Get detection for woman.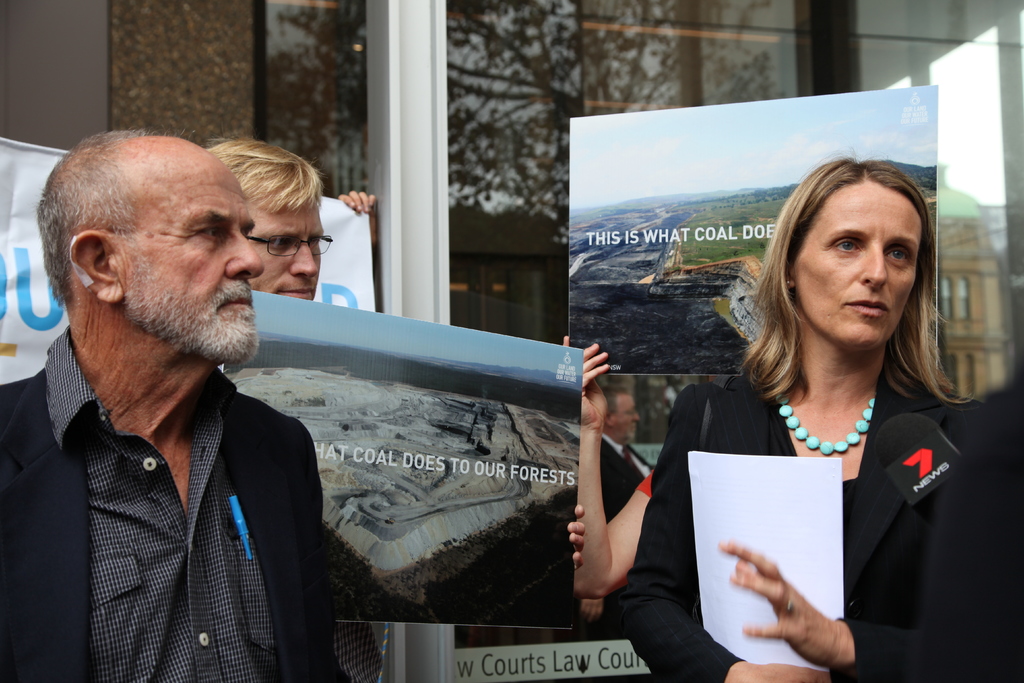
Detection: rect(652, 163, 986, 678).
